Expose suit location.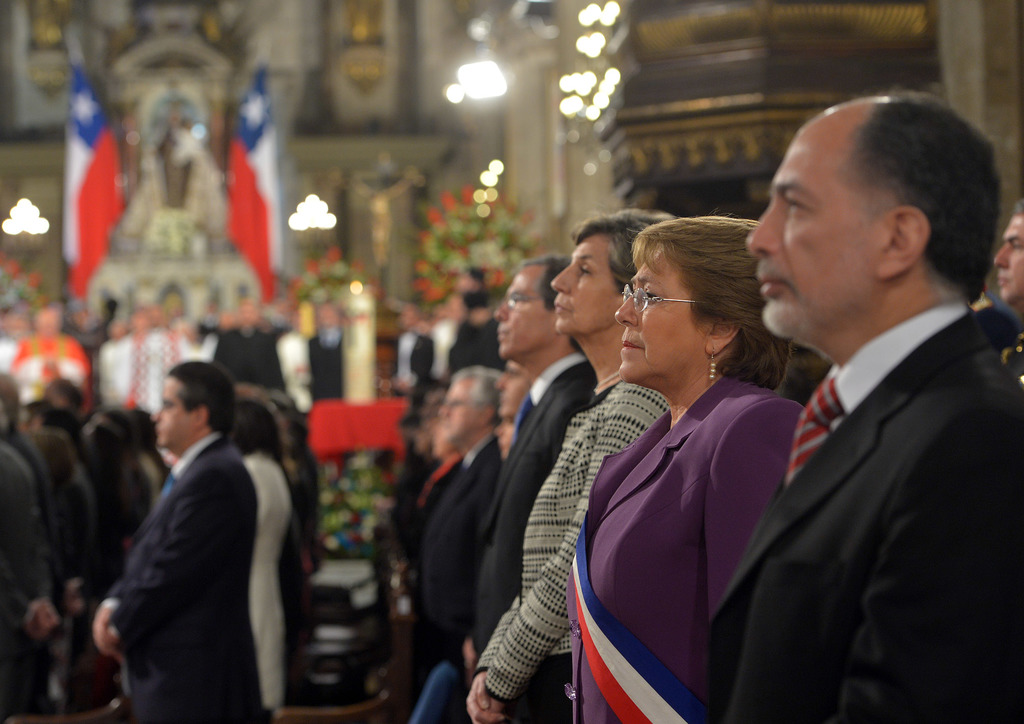
Exposed at 1, 433, 54, 708.
